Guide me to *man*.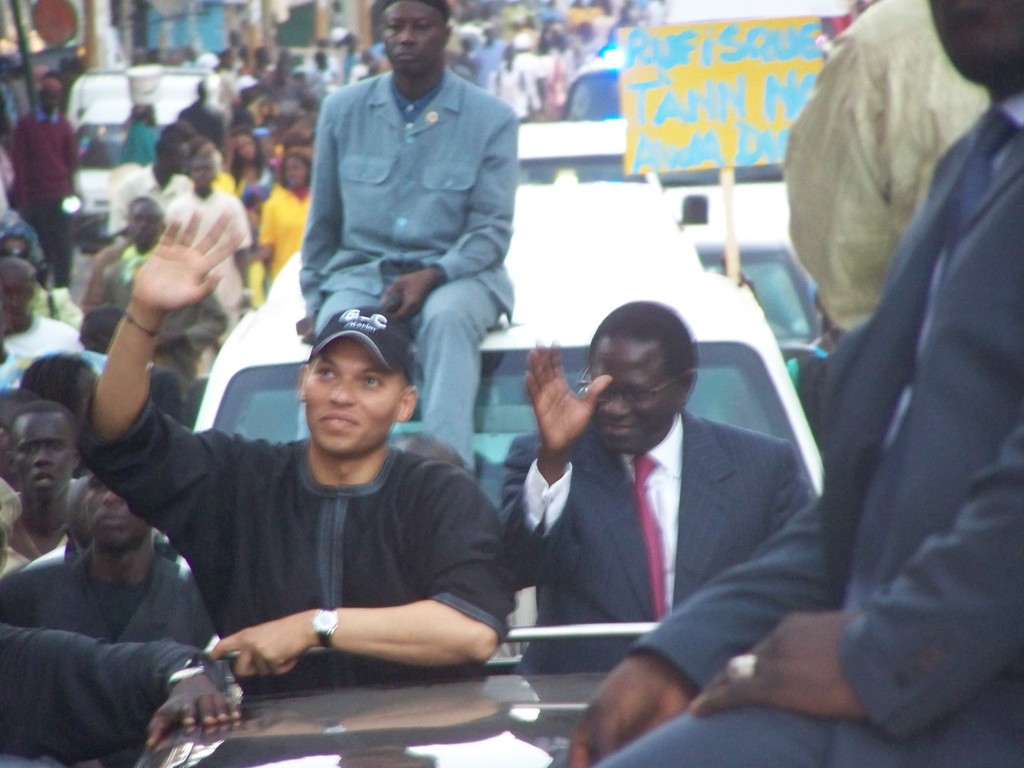
Guidance: region(0, 397, 82, 566).
